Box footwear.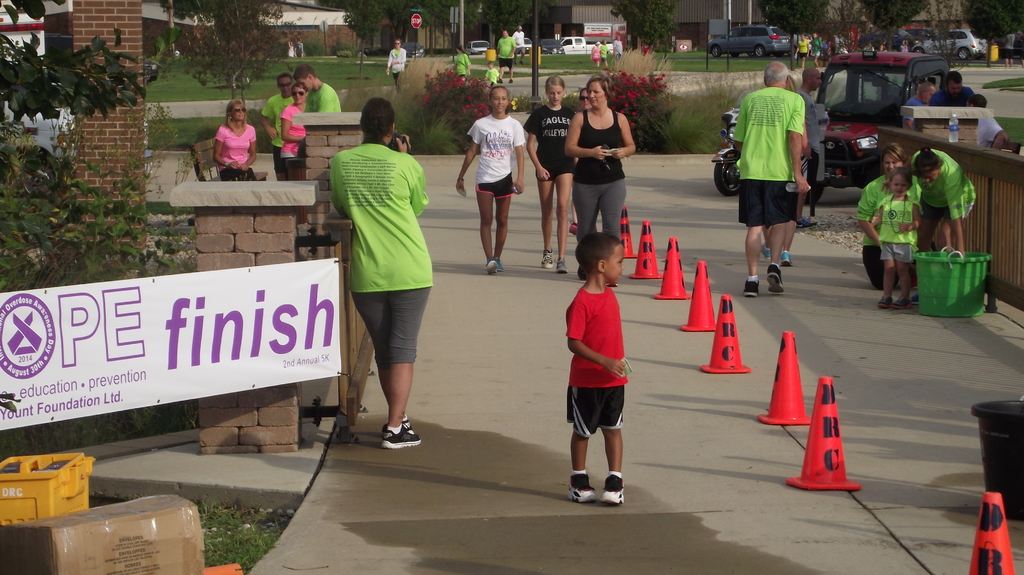
left=892, top=295, right=908, bottom=310.
